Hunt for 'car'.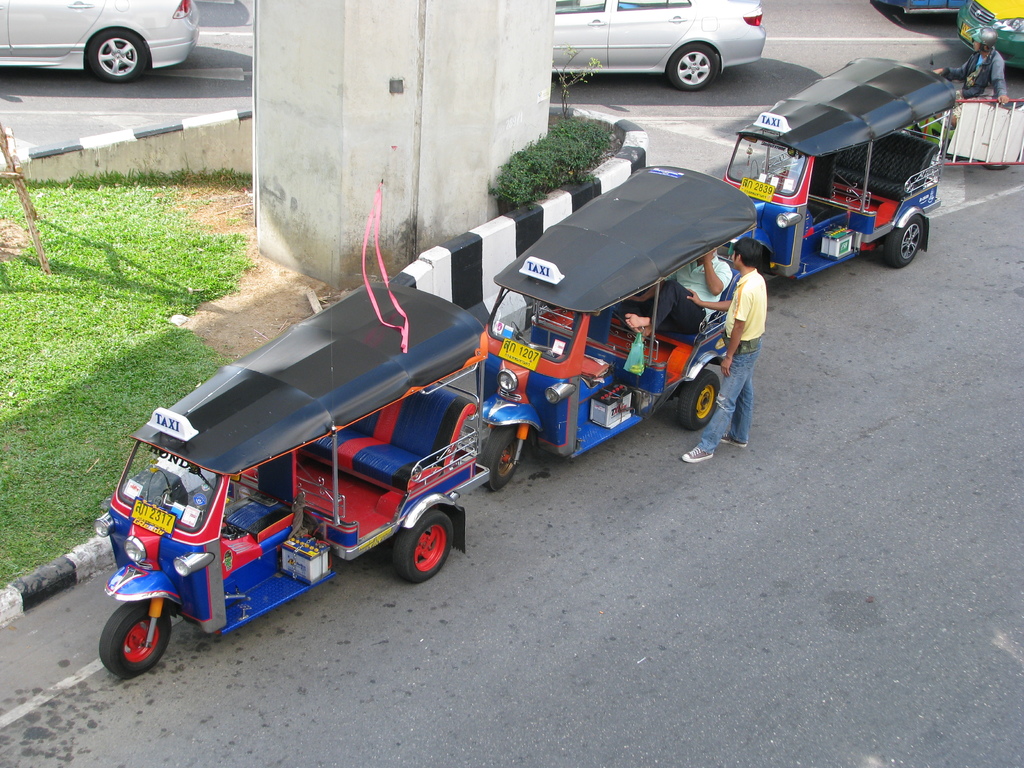
Hunted down at box(0, 0, 198, 85).
